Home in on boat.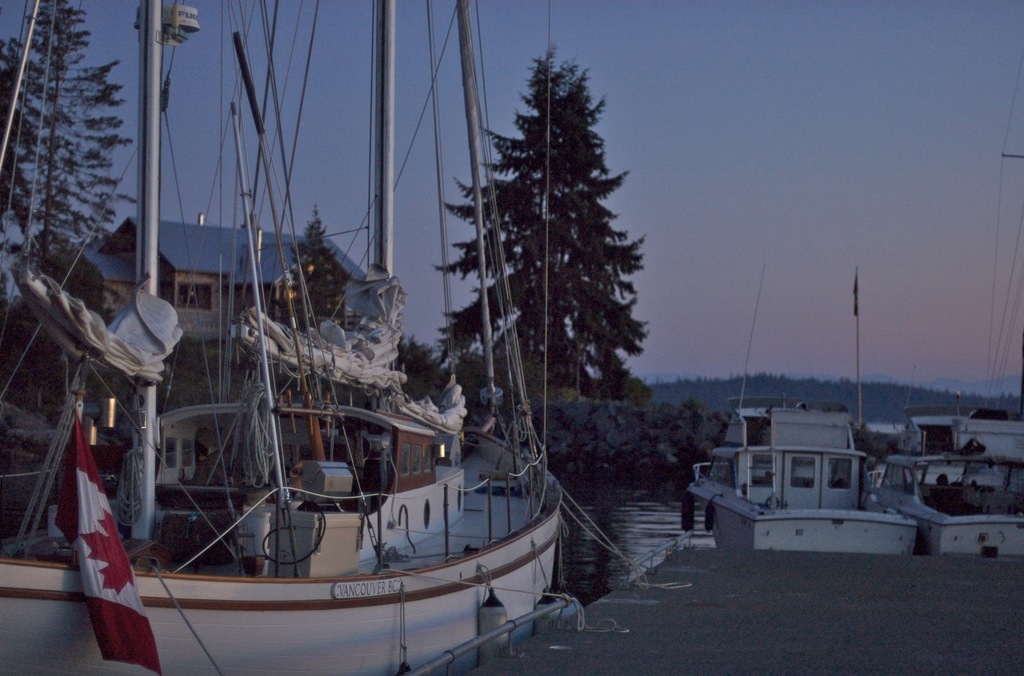
Homed in at (left=901, top=411, right=1002, bottom=479).
